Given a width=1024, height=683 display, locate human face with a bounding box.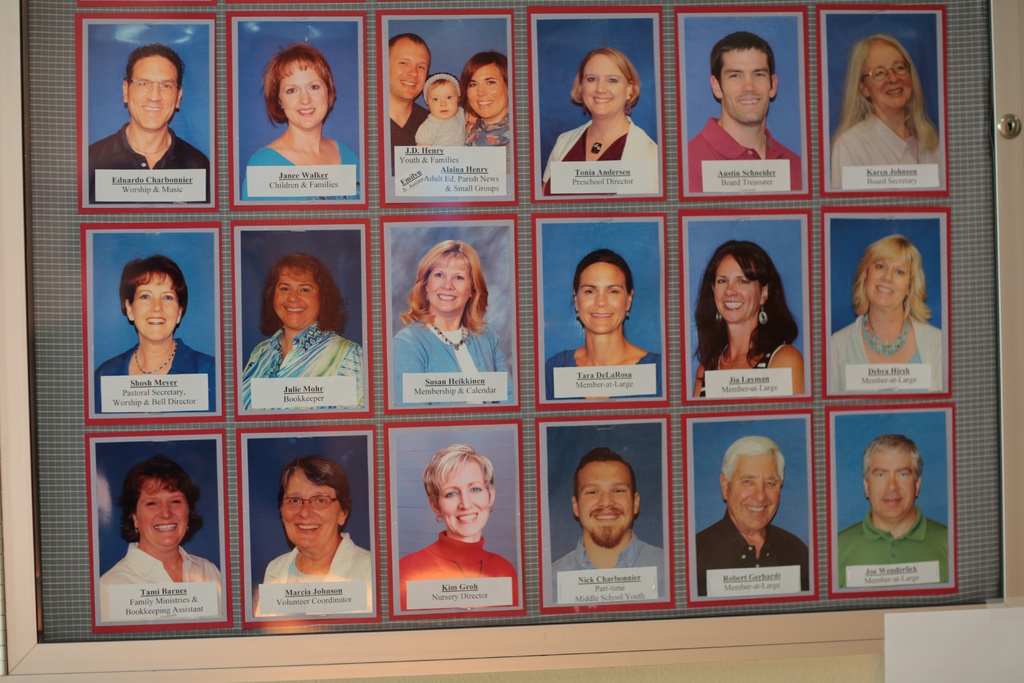
Located: bbox(714, 50, 774, 122).
